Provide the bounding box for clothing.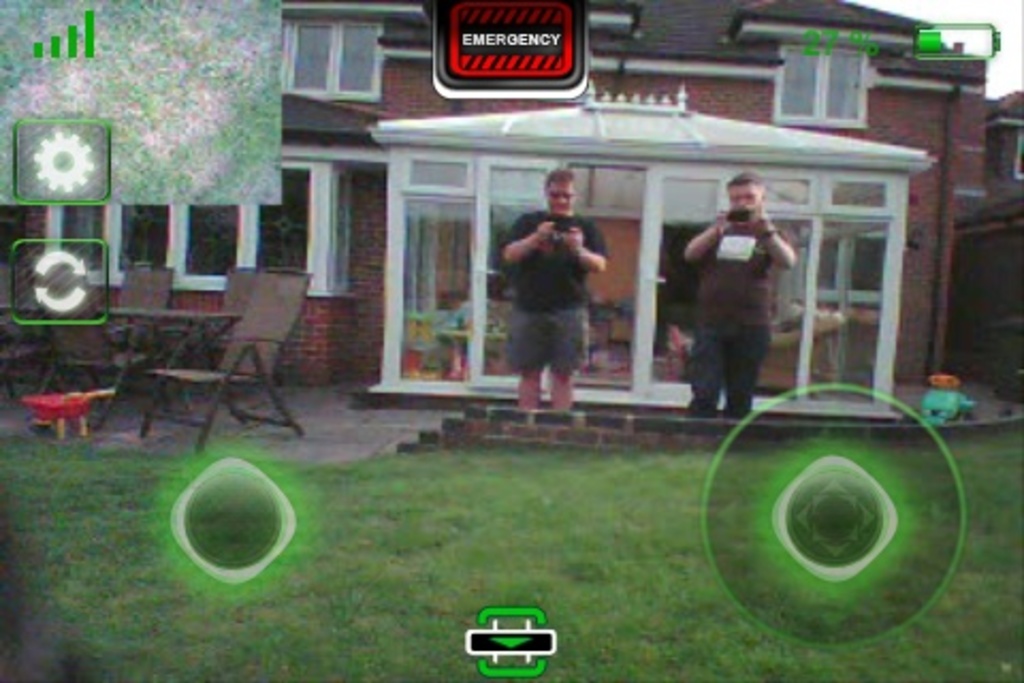
bbox=(497, 205, 623, 374).
